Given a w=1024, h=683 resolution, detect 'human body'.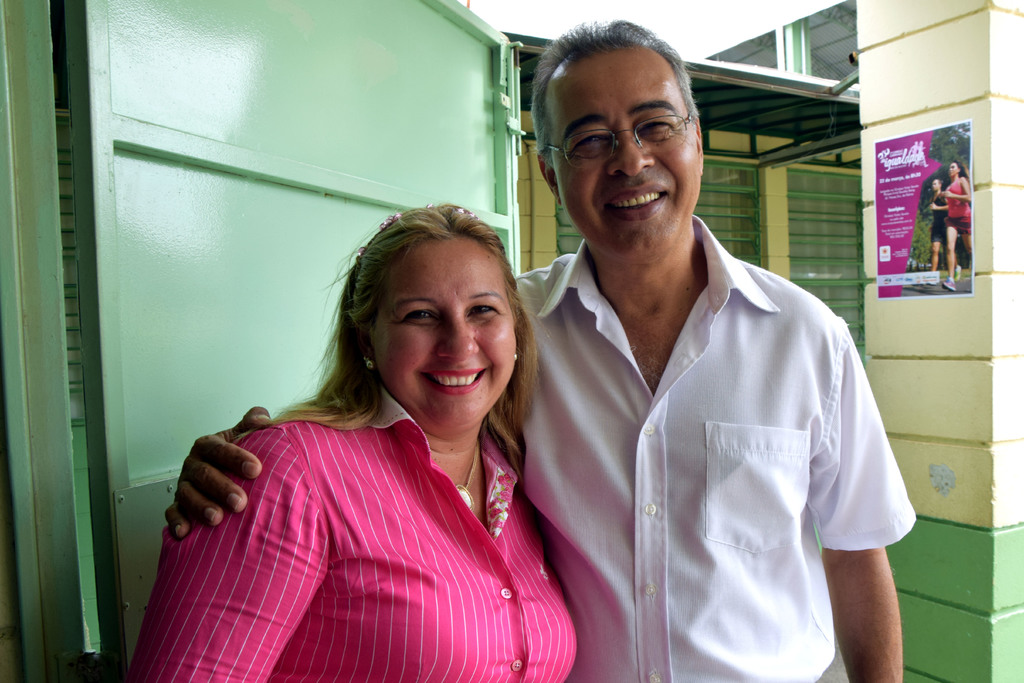
{"left": 163, "top": 222, "right": 919, "bottom": 682}.
